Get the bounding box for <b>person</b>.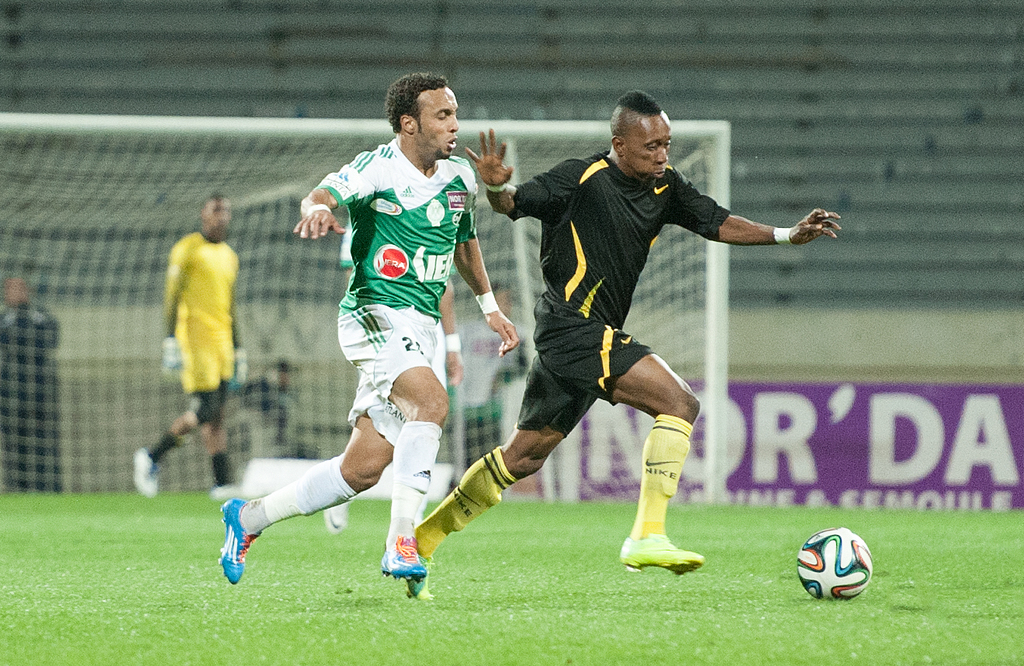
rect(401, 90, 844, 606).
